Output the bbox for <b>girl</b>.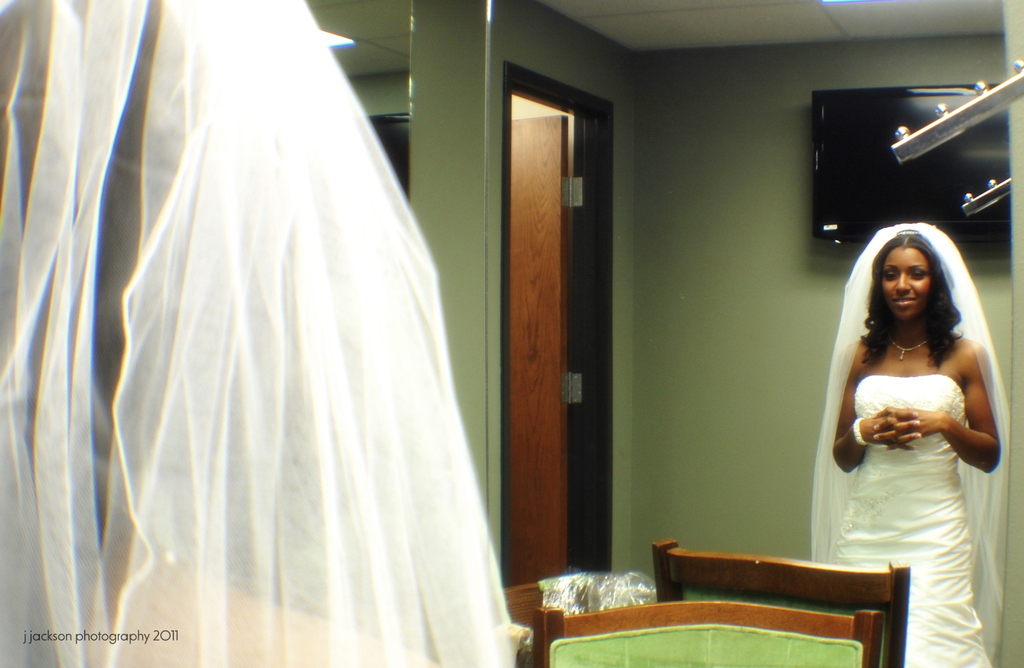
box=[807, 221, 1005, 667].
